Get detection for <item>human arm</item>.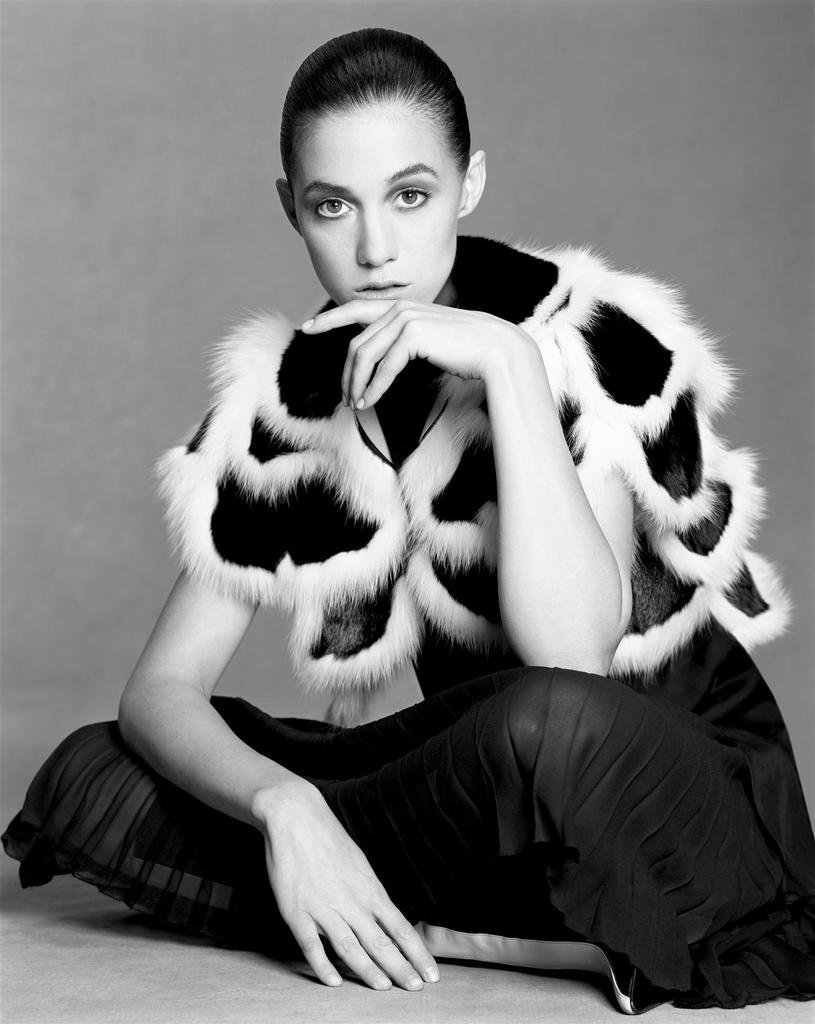
Detection: (left=118, top=554, right=440, bottom=991).
